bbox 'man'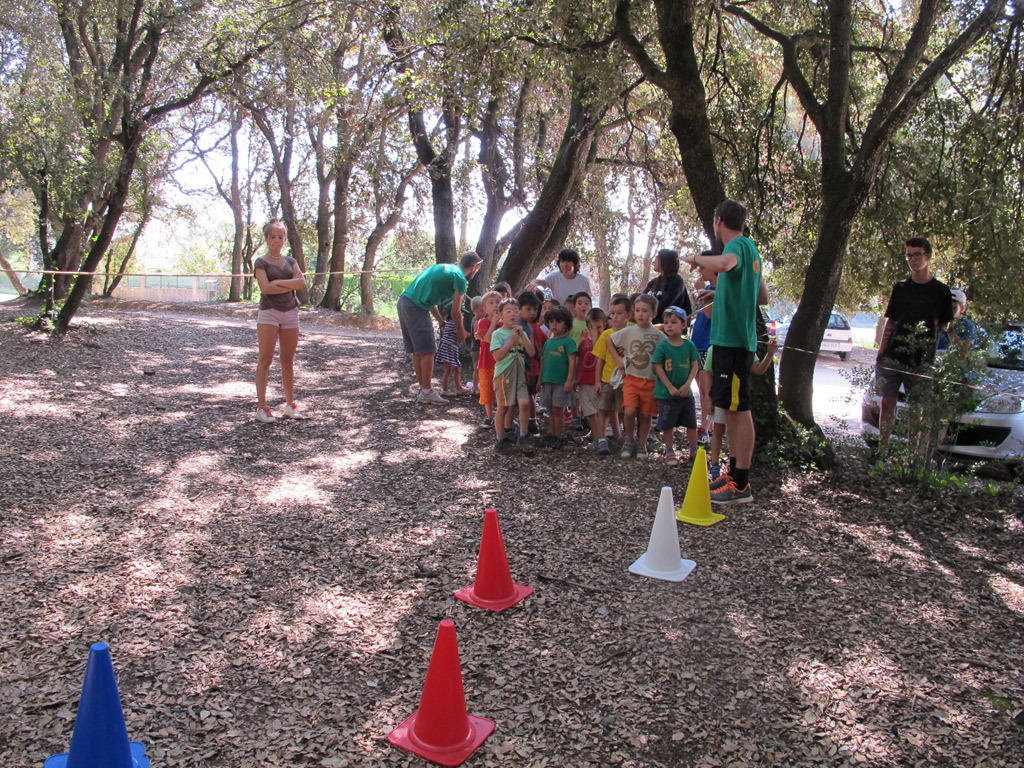
Rect(871, 226, 945, 455)
